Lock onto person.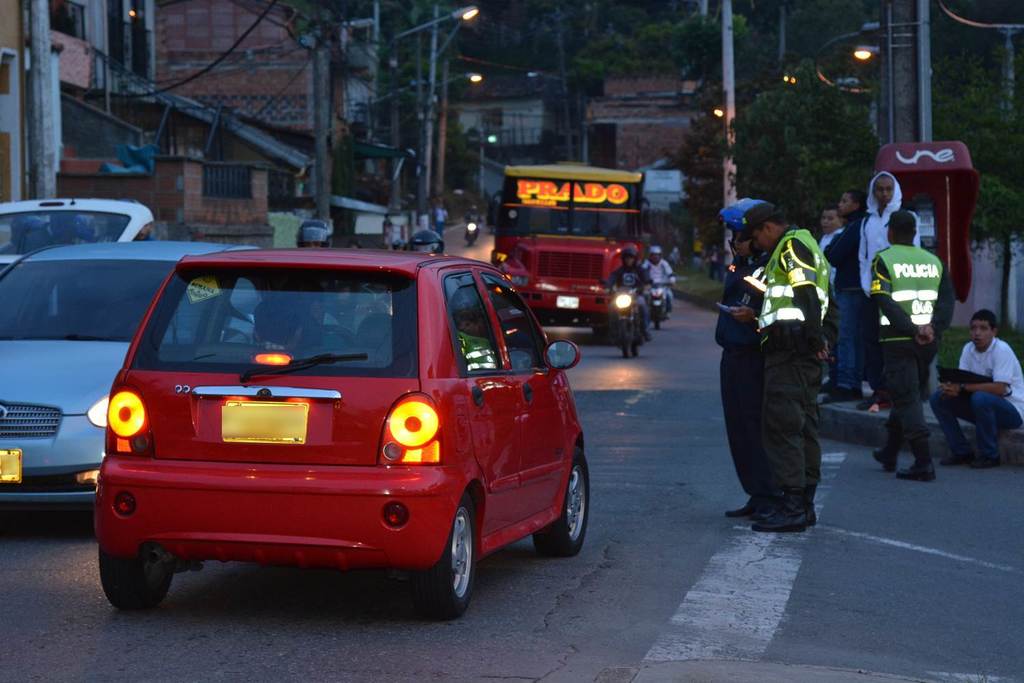
Locked: [left=610, top=246, right=653, bottom=347].
